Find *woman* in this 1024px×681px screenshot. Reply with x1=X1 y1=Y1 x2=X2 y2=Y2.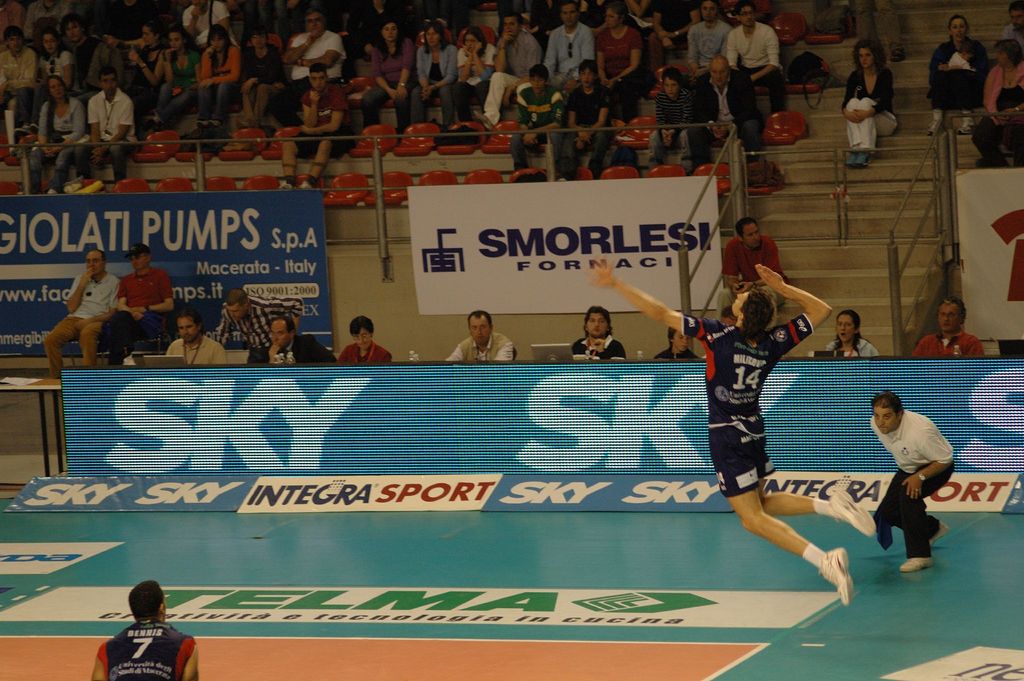
x1=21 y1=24 x2=83 y2=143.
